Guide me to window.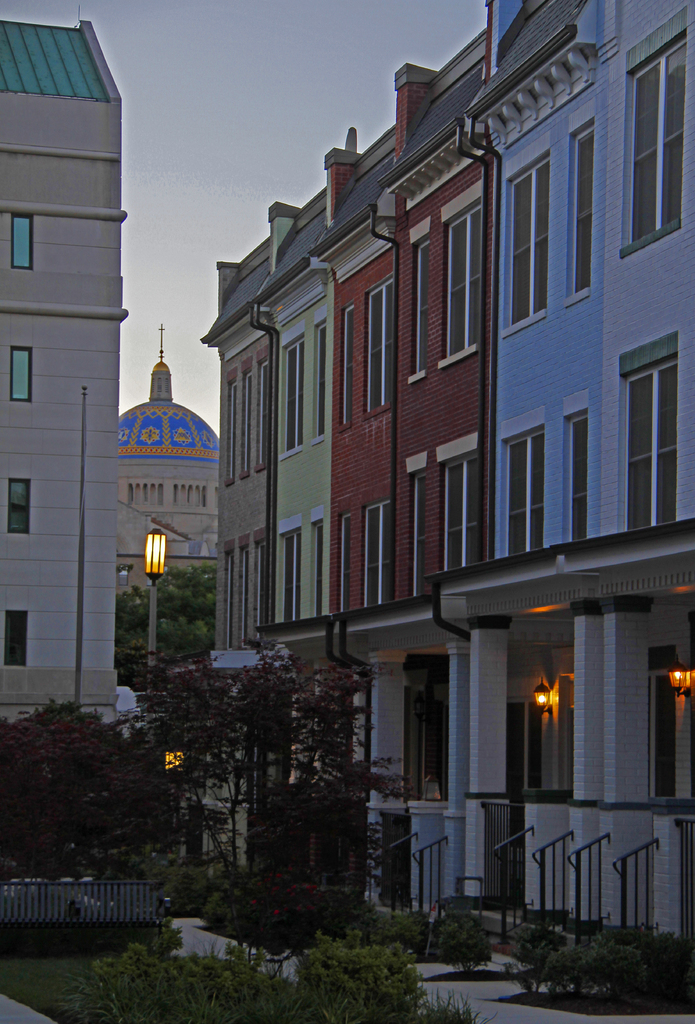
Guidance: box(280, 319, 305, 459).
